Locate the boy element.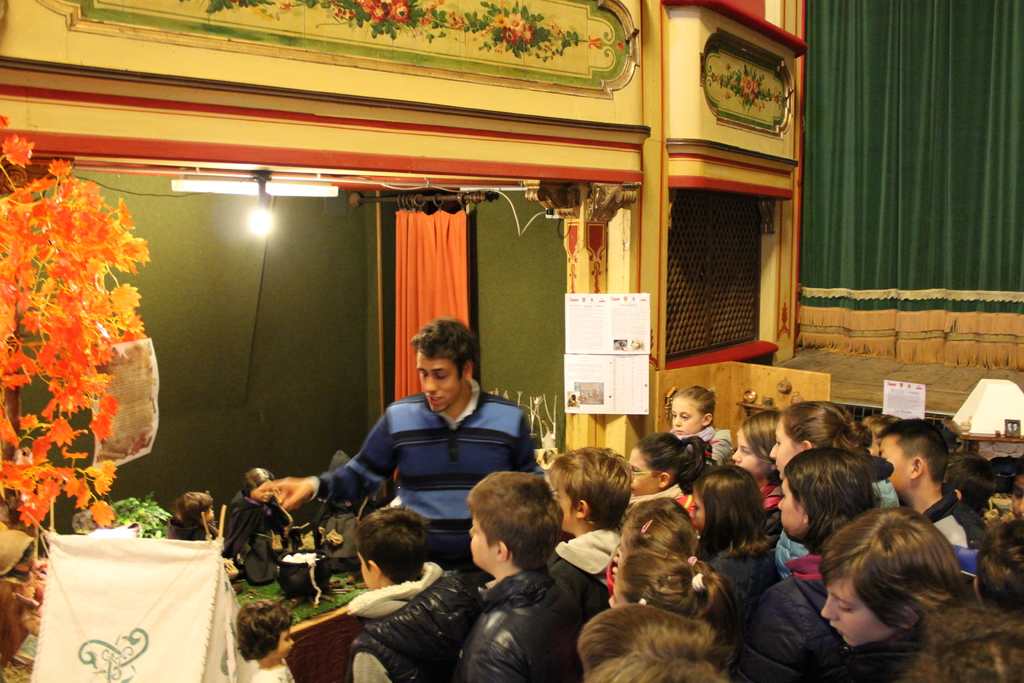
Element bbox: locate(539, 449, 625, 611).
